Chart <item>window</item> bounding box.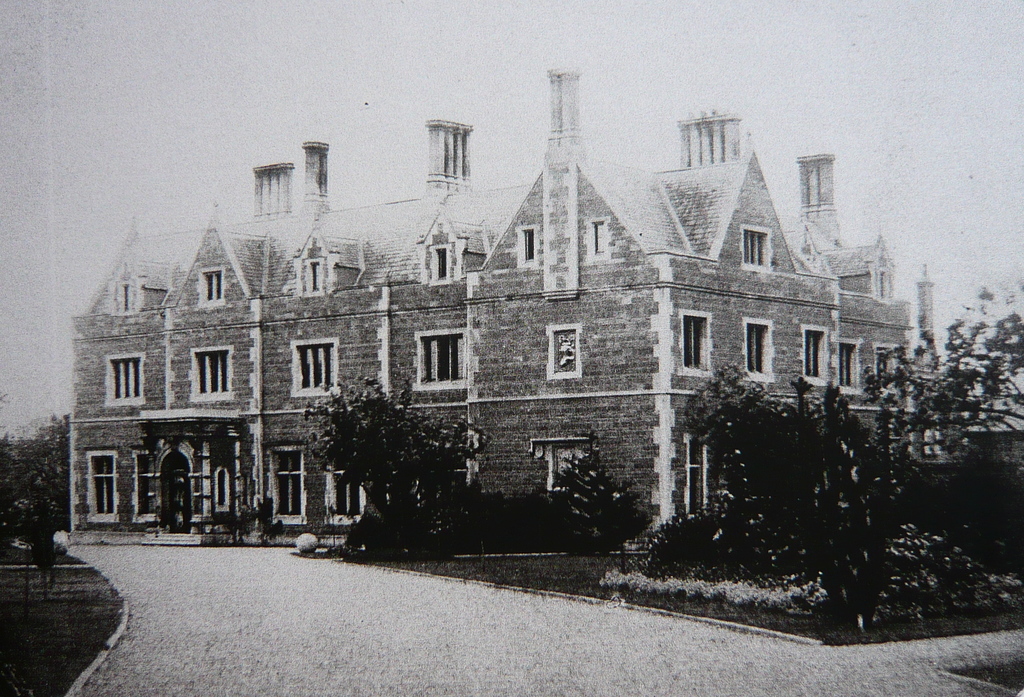
Charted: <region>267, 444, 308, 525</region>.
